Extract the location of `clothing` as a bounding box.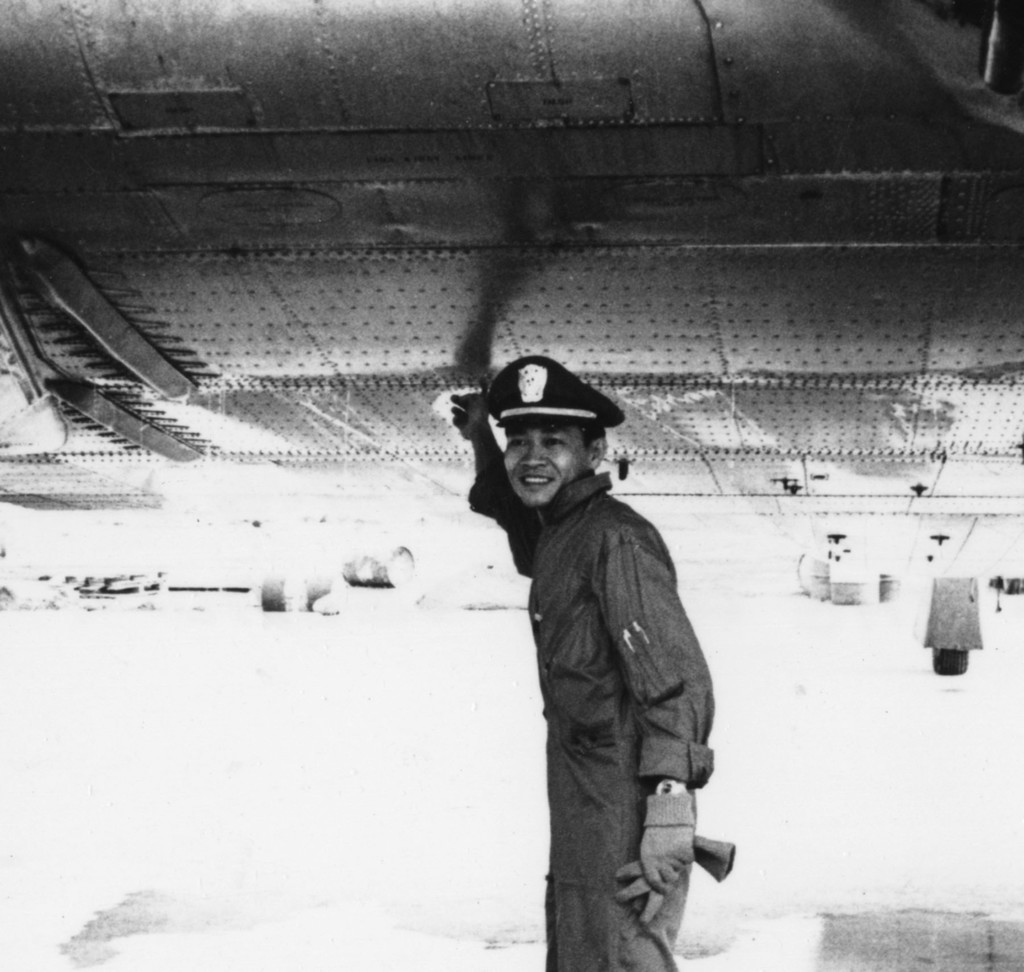
x1=445, y1=412, x2=734, y2=937.
